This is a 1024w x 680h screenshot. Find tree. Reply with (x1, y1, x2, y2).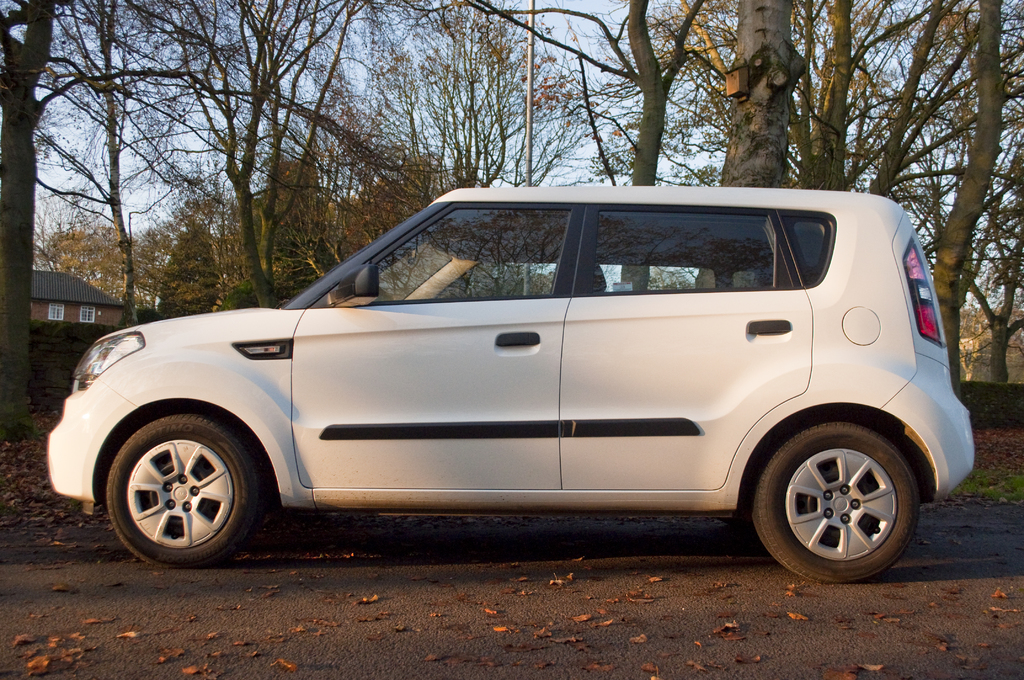
(955, 295, 1023, 385).
